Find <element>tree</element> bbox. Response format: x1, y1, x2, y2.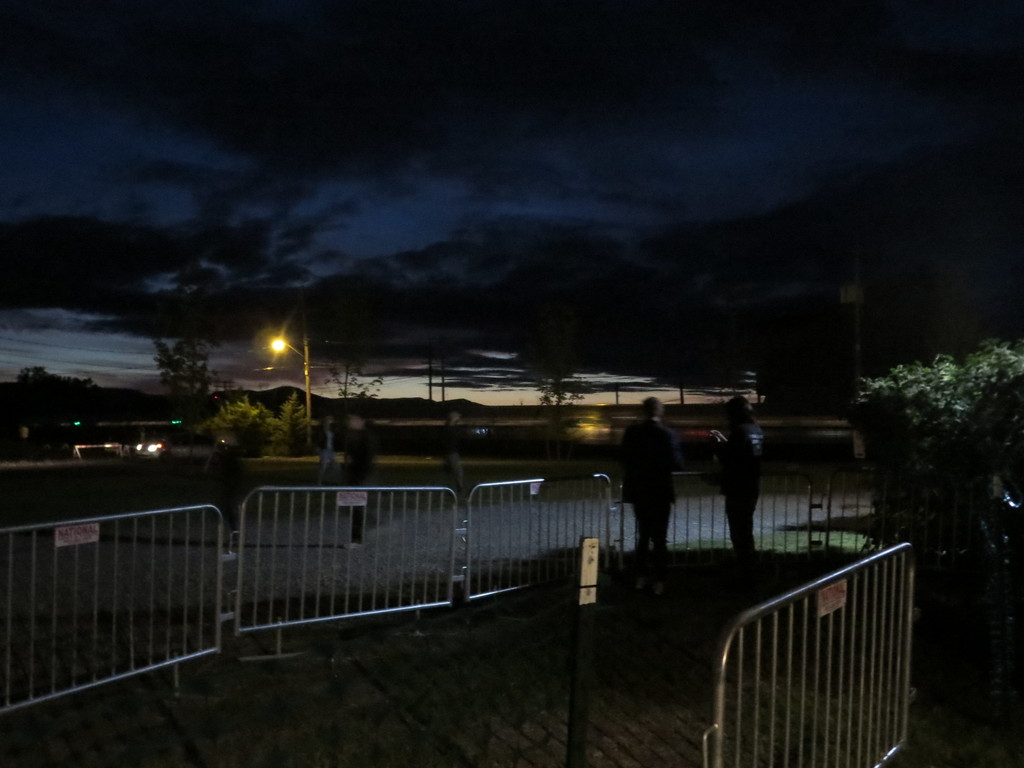
321, 340, 380, 438.
